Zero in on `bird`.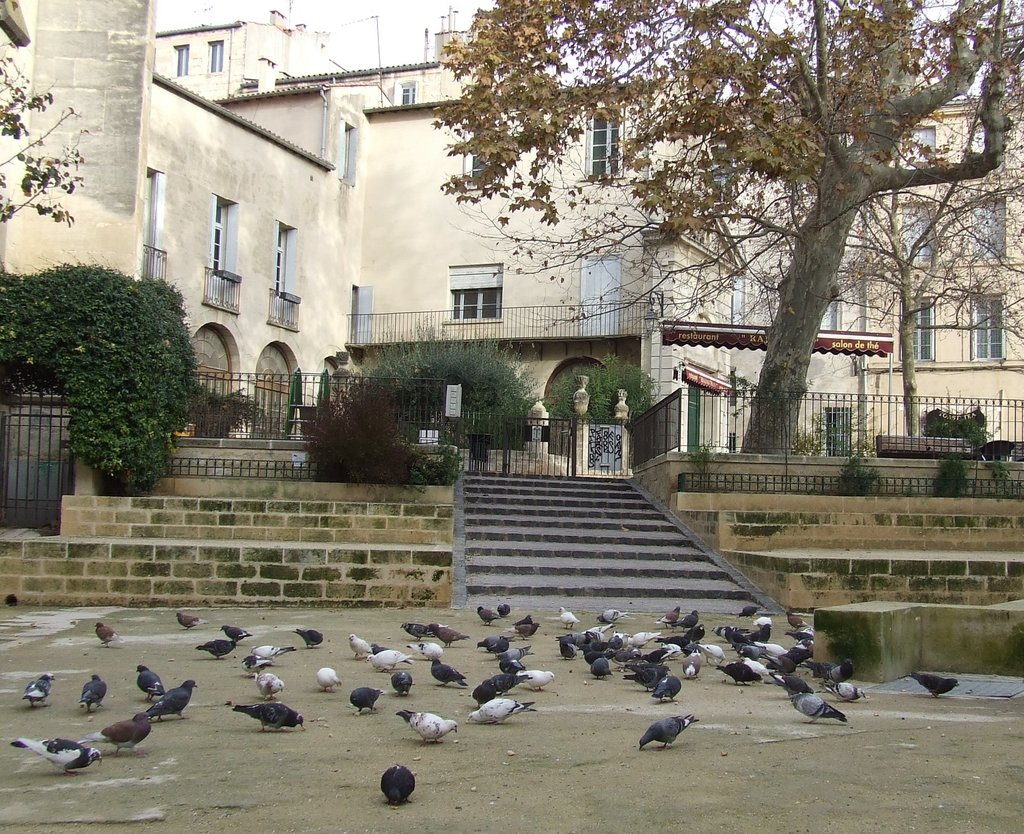
Zeroed in: (x1=655, y1=605, x2=681, y2=631).
